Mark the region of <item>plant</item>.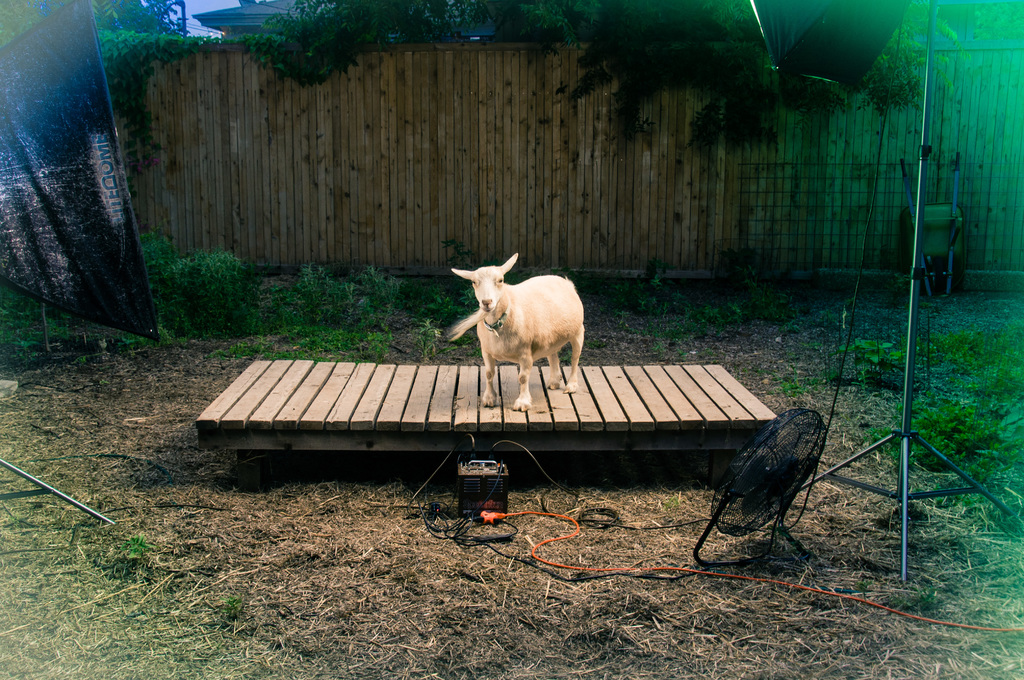
Region: {"x1": 466, "y1": 250, "x2": 506, "y2": 311}.
